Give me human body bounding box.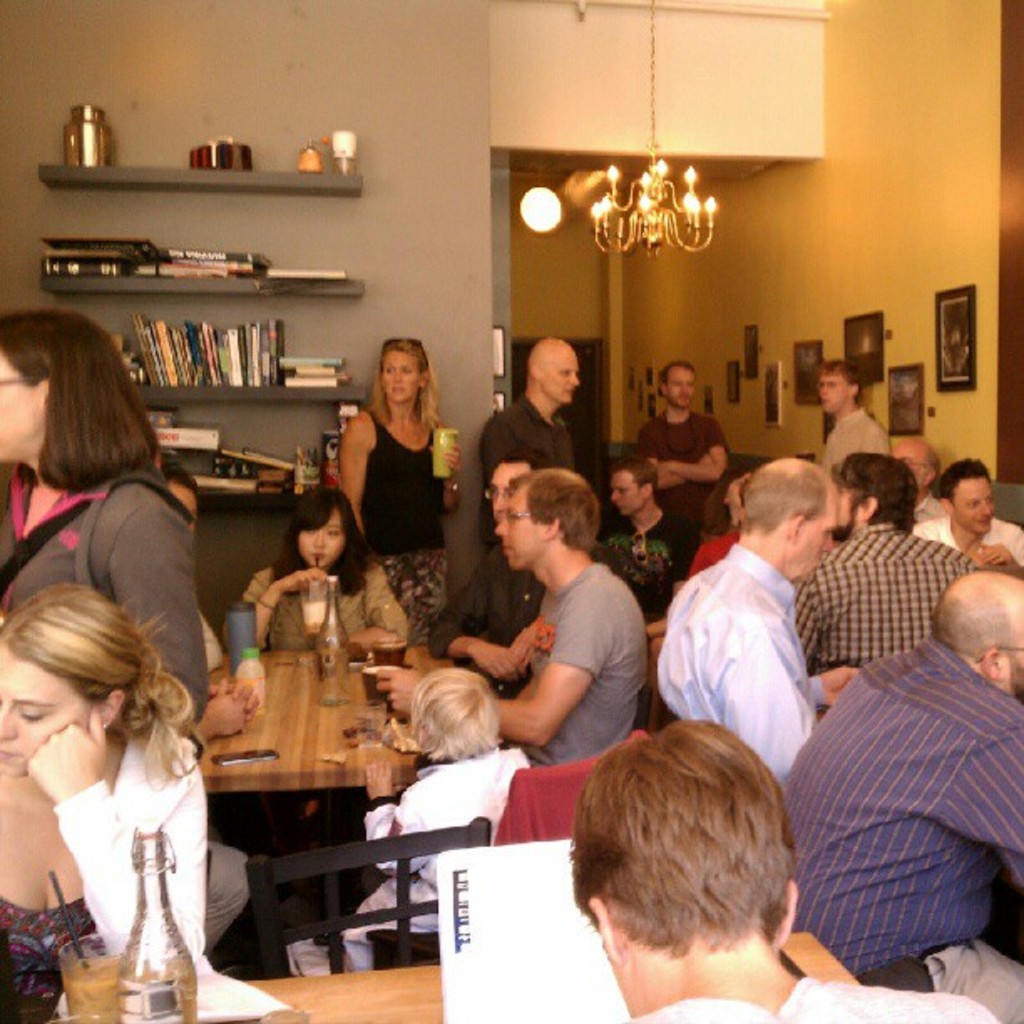
909,494,940,527.
